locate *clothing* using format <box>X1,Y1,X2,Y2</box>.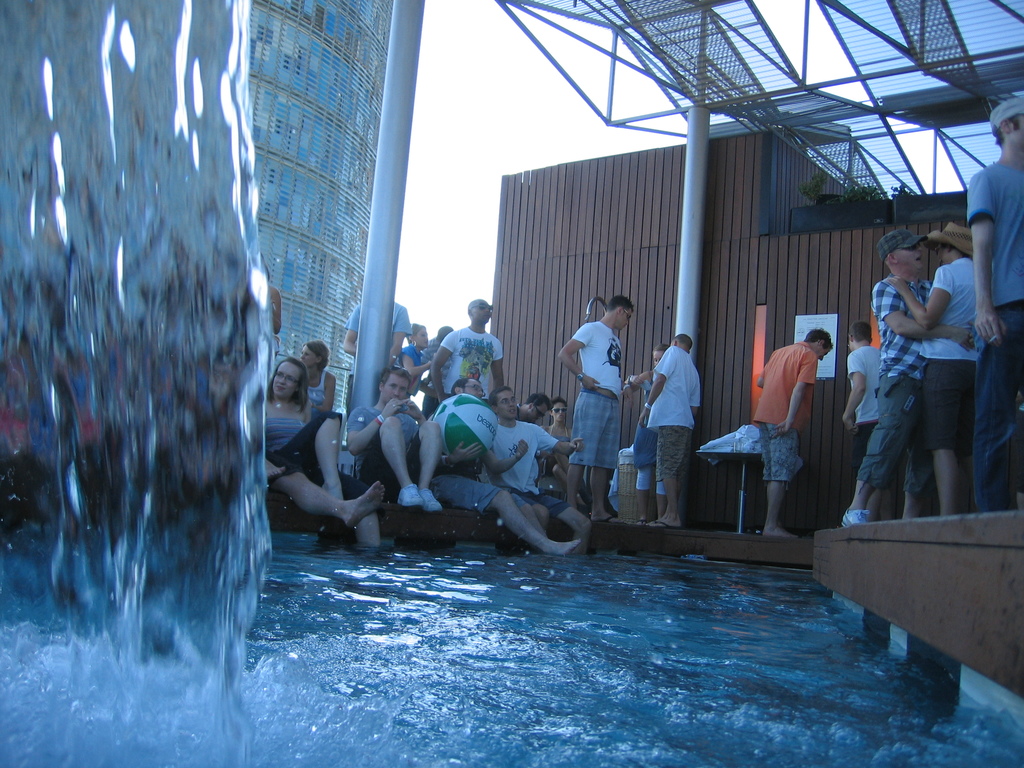
<box>966,160,1023,511</box>.
